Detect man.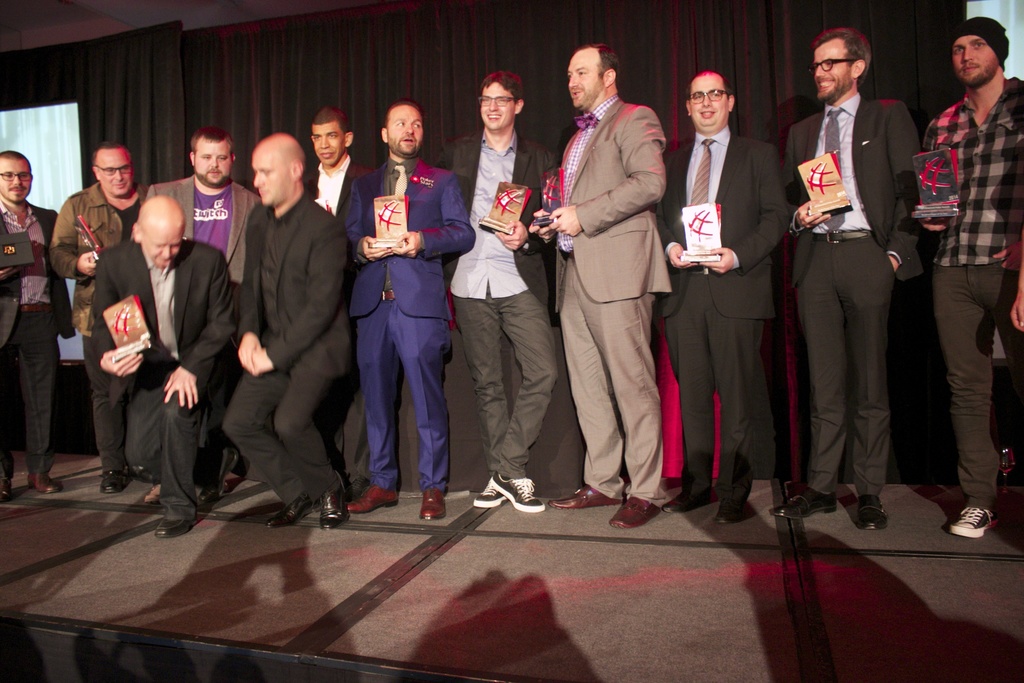
Detected at [921,18,1023,539].
